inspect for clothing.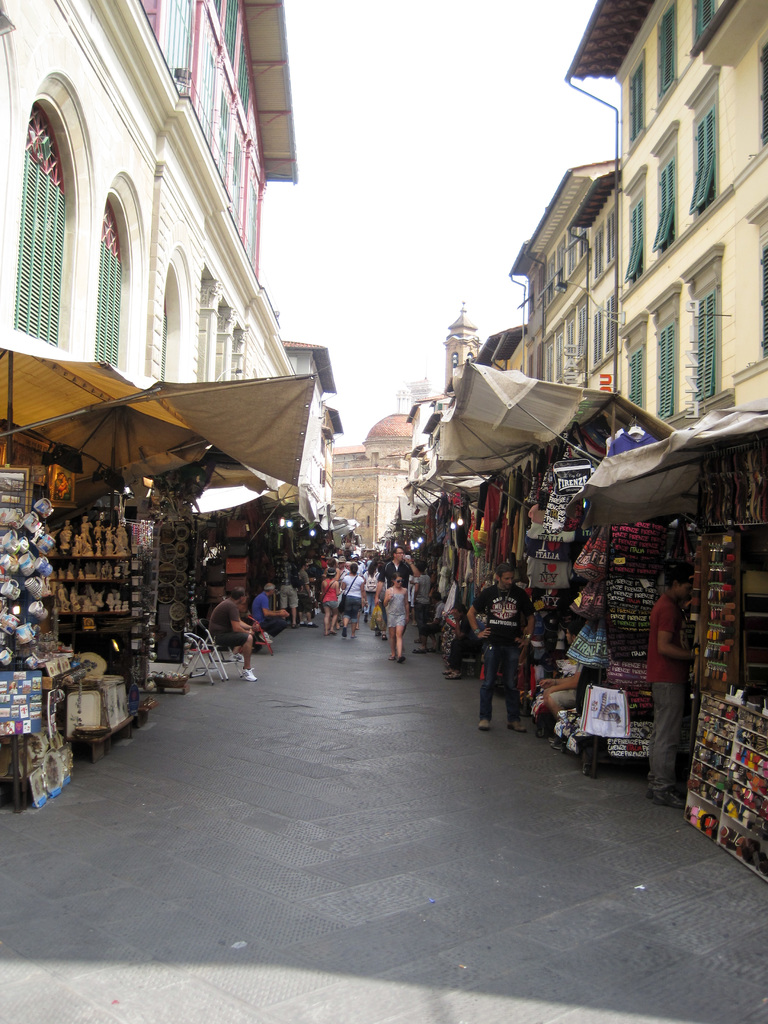
Inspection: x1=207, y1=605, x2=251, y2=651.
